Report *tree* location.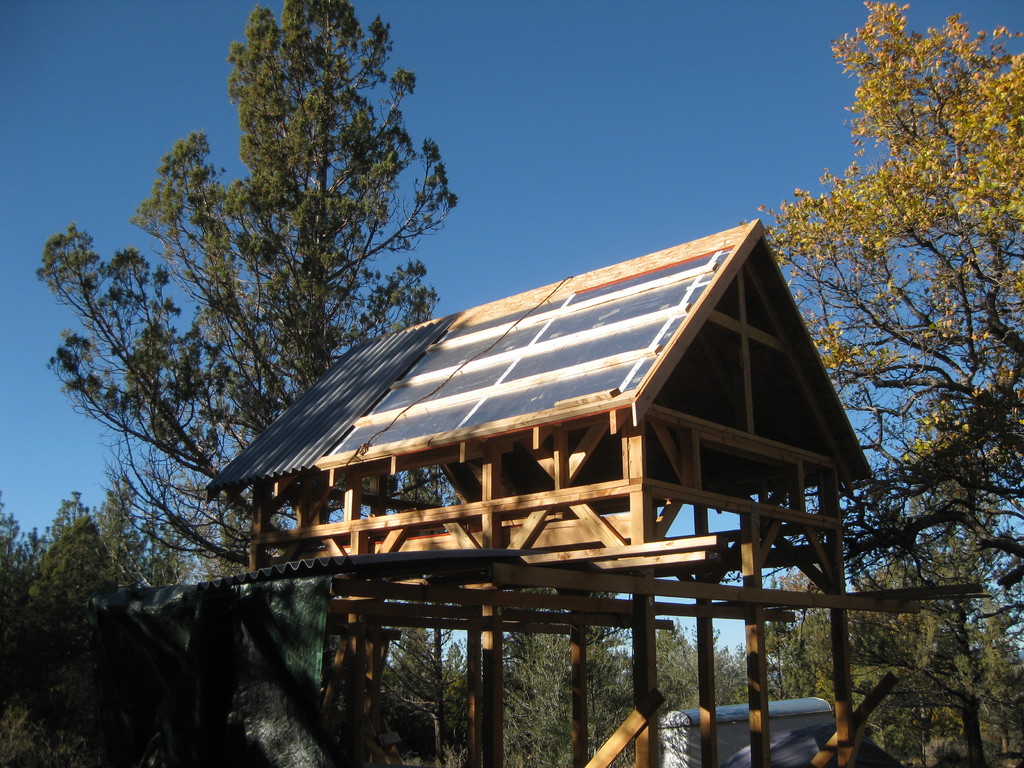
Report: region(456, 543, 758, 767).
